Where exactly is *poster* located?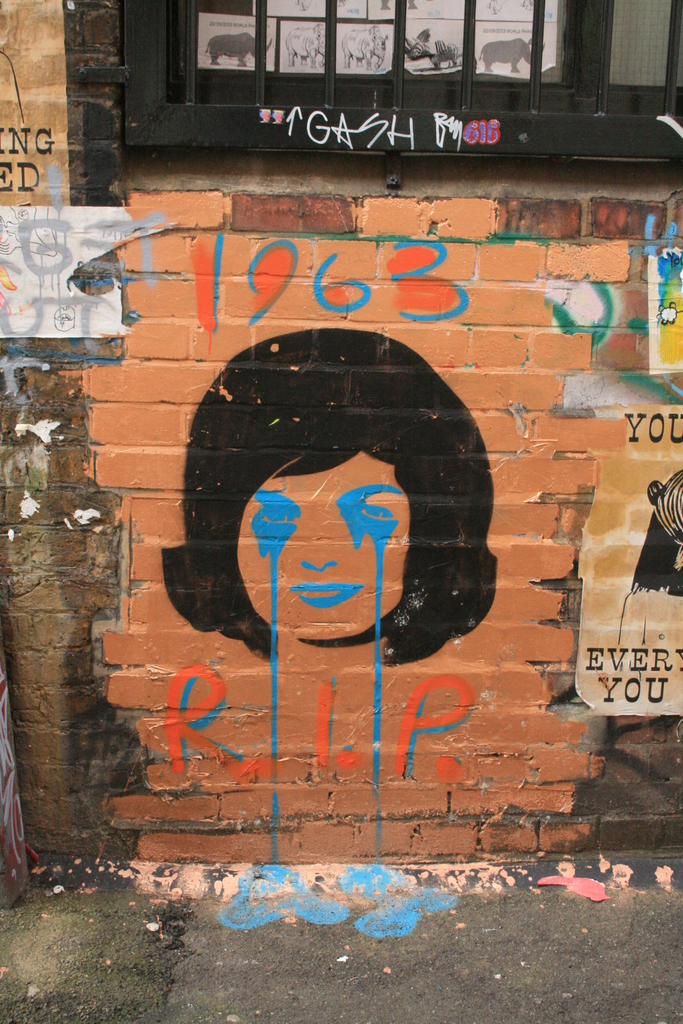
Its bounding box is {"left": 576, "top": 407, "right": 682, "bottom": 721}.
